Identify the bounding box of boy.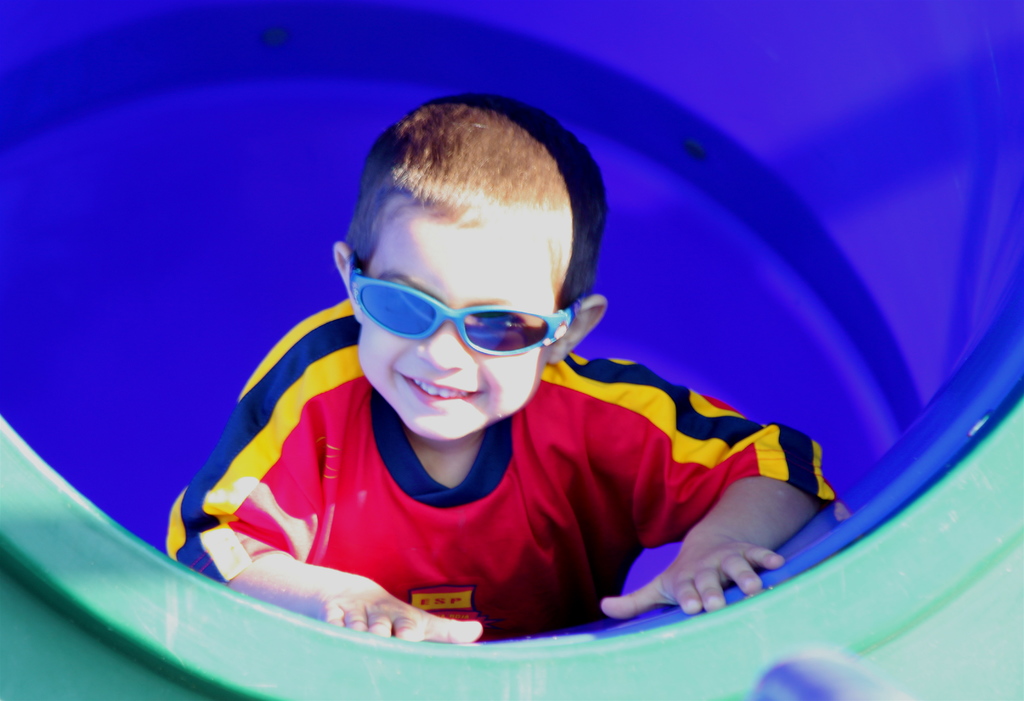
168/93/840/641.
